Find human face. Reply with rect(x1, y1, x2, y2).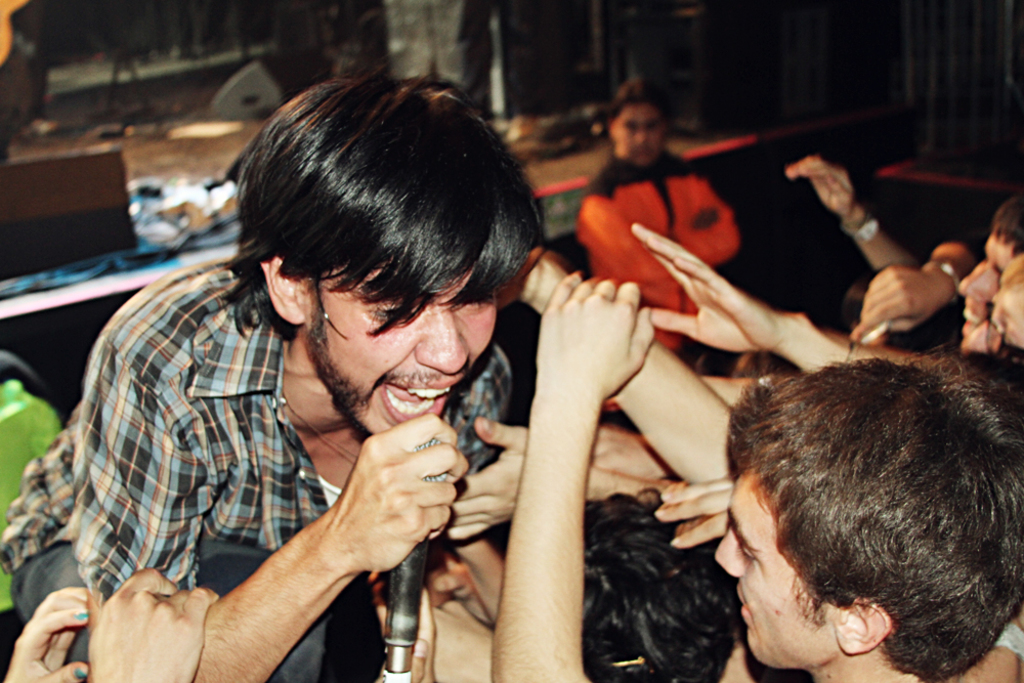
rect(611, 104, 665, 165).
